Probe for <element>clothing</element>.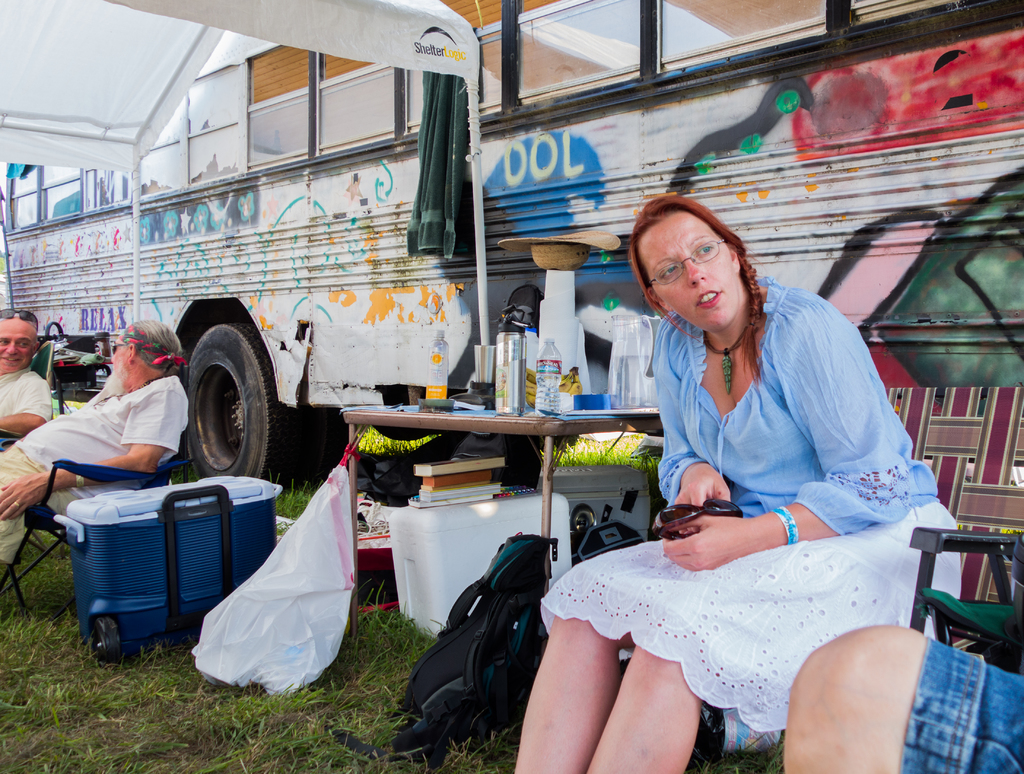
Probe result: pyautogui.locateOnScreen(0, 372, 51, 453).
